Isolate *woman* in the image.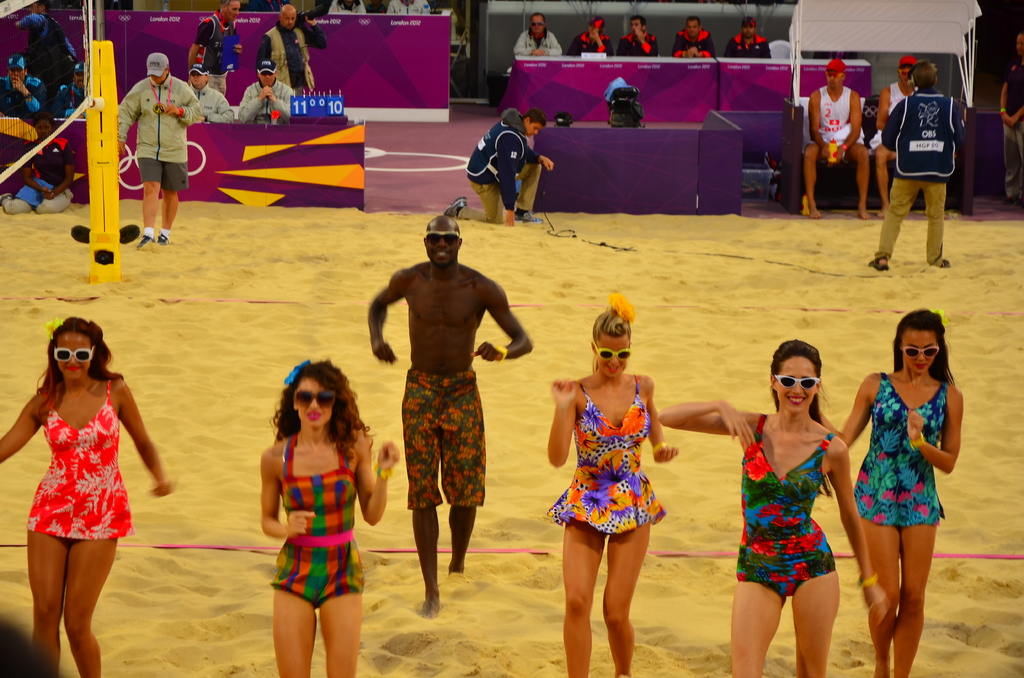
Isolated region: left=540, top=286, right=682, bottom=677.
